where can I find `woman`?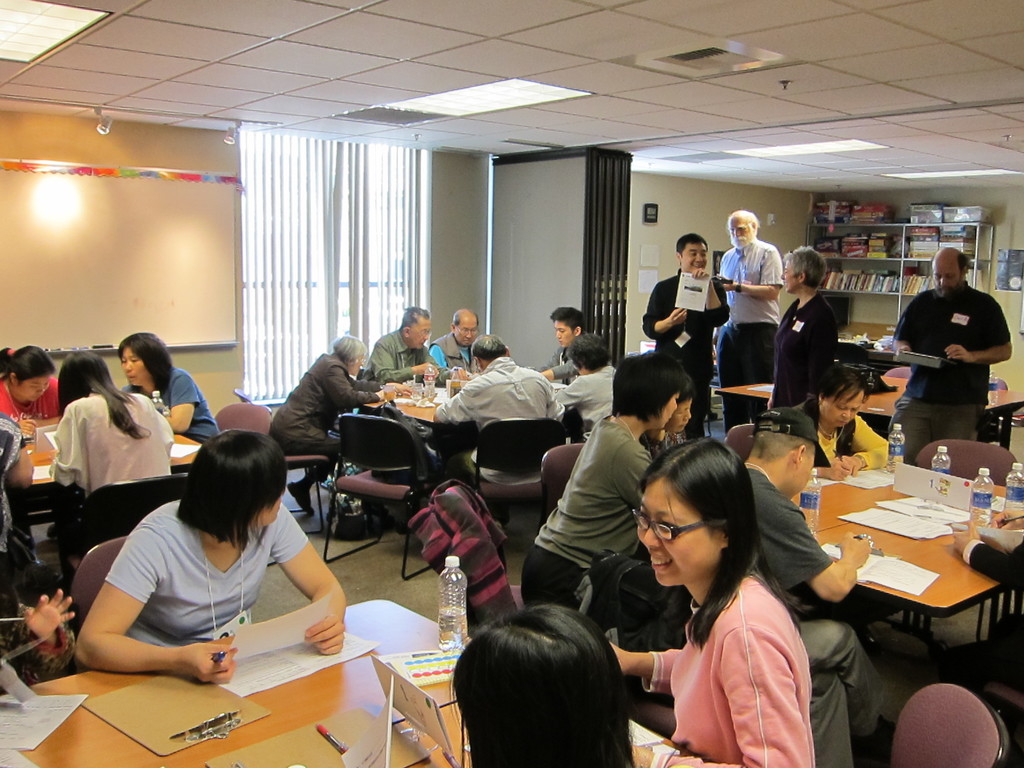
You can find it at detection(606, 426, 835, 767).
